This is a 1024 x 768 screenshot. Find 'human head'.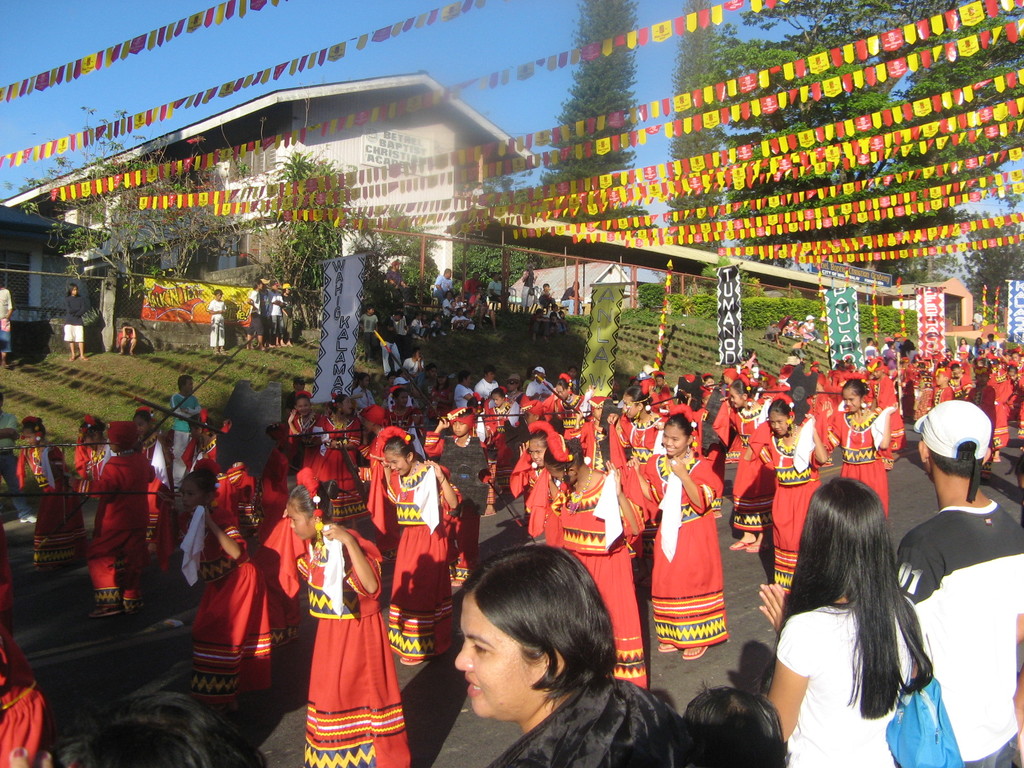
Bounding box: <region>358, 372, 369, 387</region>.
